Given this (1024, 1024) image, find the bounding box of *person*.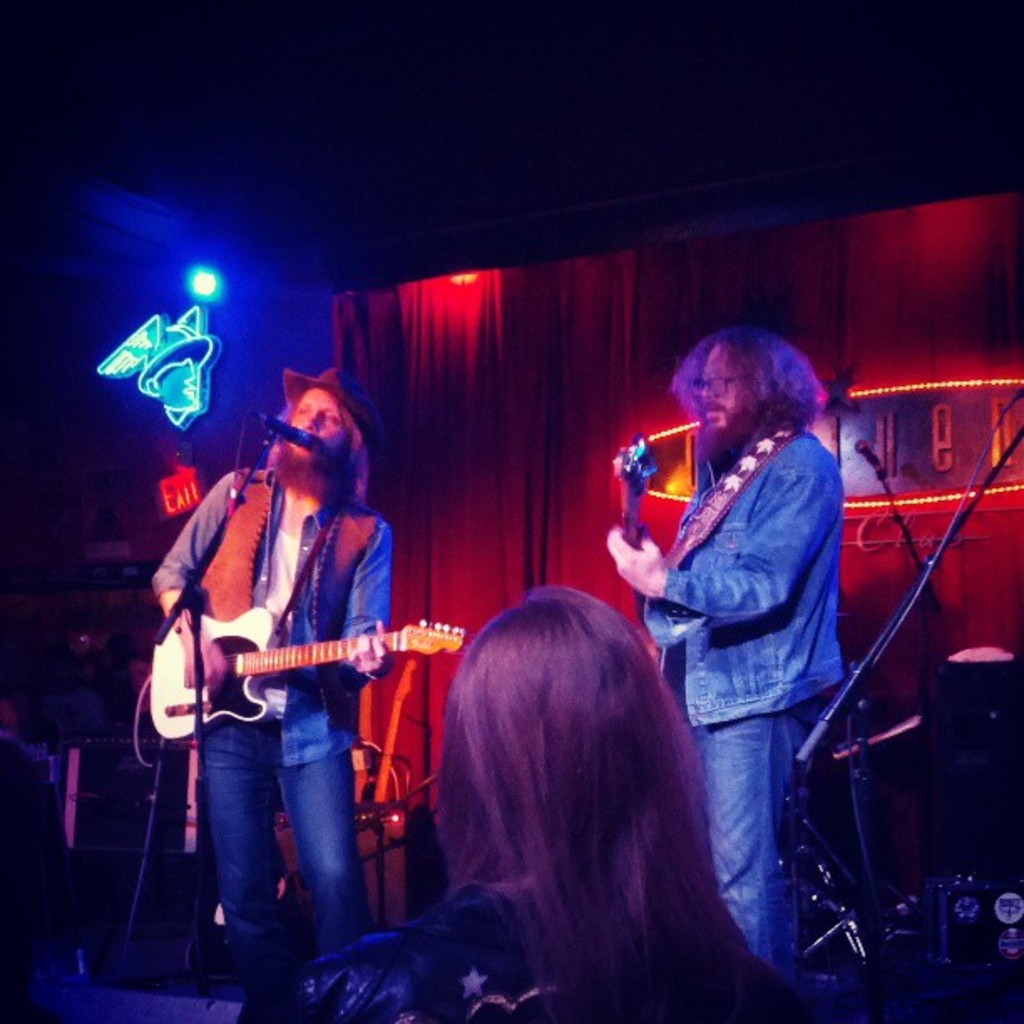
l=149, t=361, r=403, b=1016.
